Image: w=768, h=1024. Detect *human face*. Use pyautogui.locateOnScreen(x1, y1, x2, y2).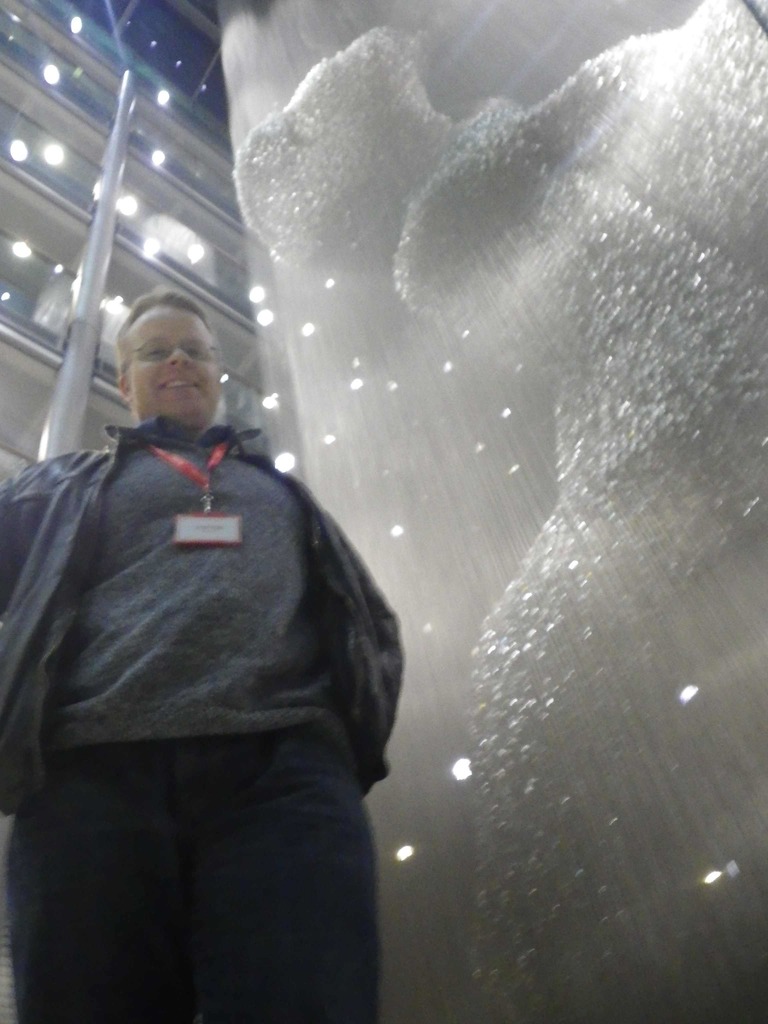
pyautogui.locateOnScreen(125, 305, 225, 427).
